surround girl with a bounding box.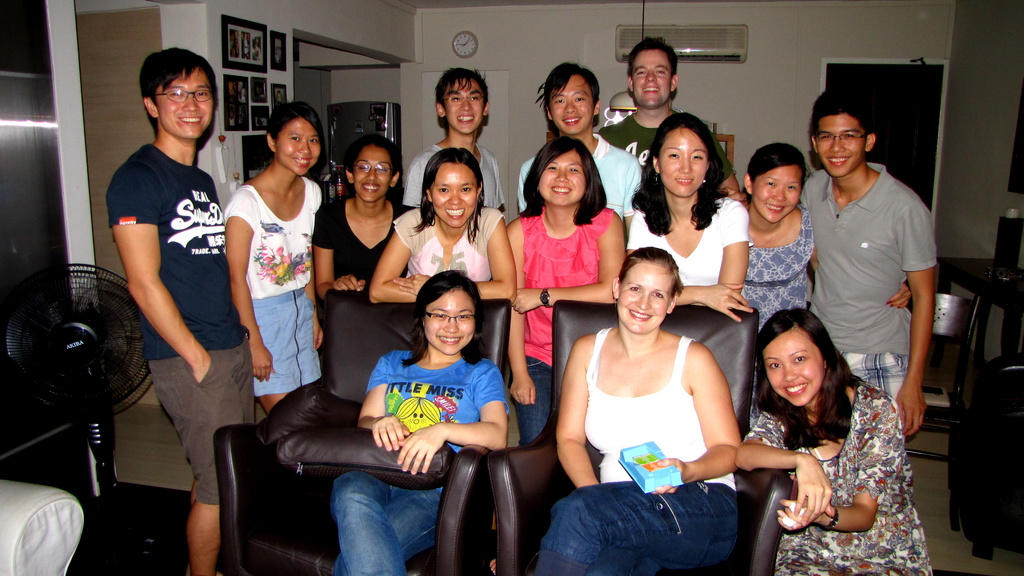
221:88:334:419.
